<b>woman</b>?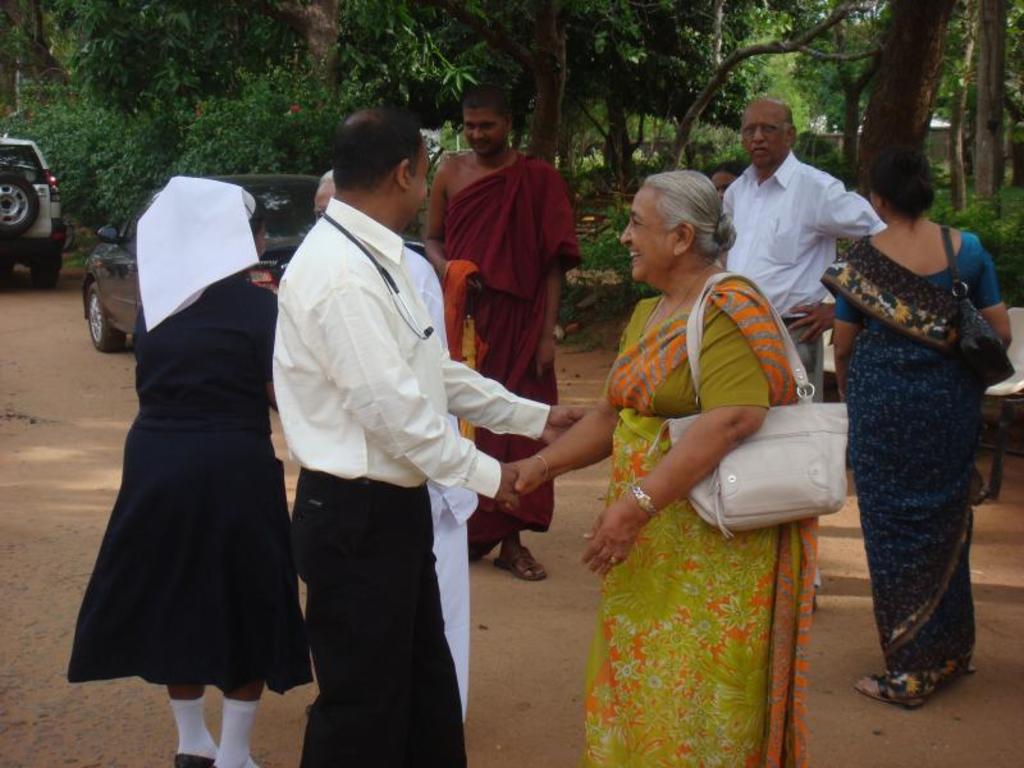
select_region(476, 168, 819, 767)
